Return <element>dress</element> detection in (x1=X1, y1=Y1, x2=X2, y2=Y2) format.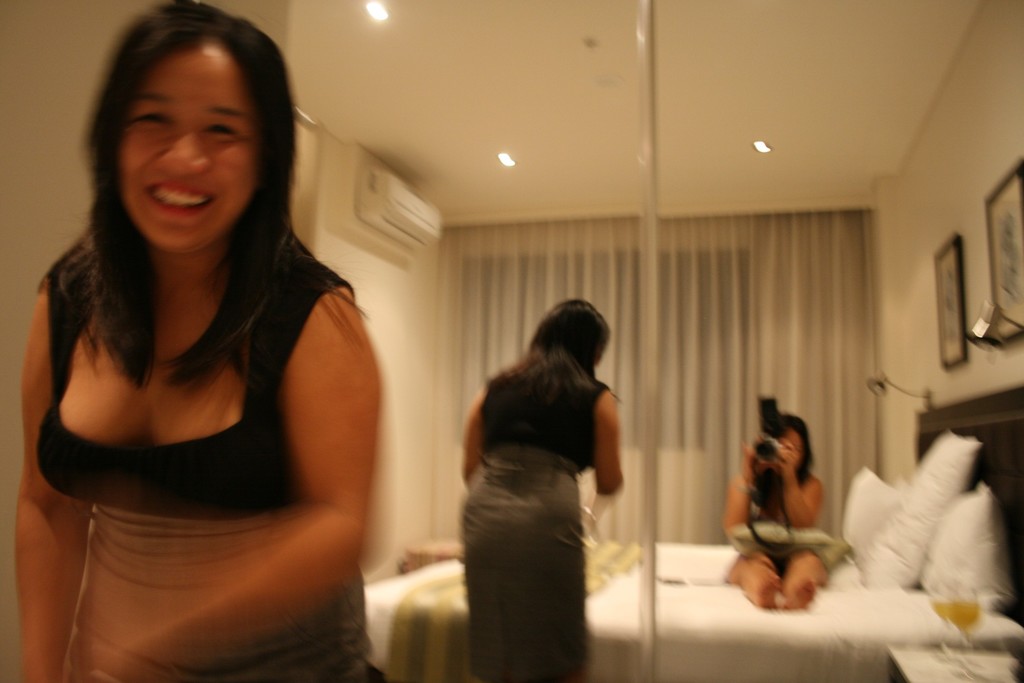
(x1=36, y1=249, x2=356, y2=682).
